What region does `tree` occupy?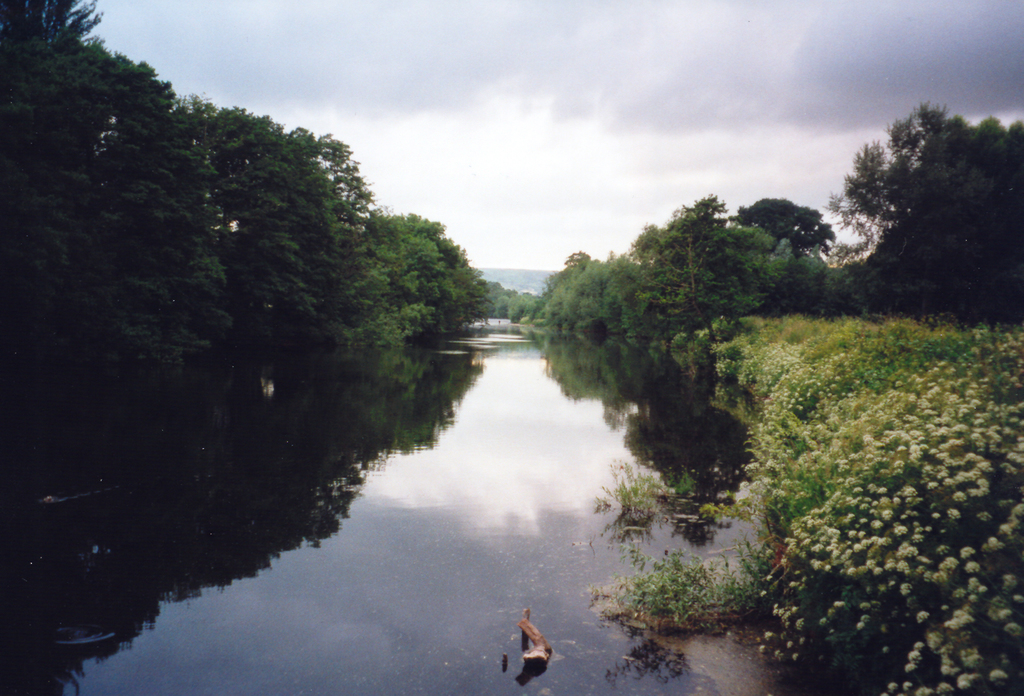
<bbox>525, 255, 589, 334</bbox>.
